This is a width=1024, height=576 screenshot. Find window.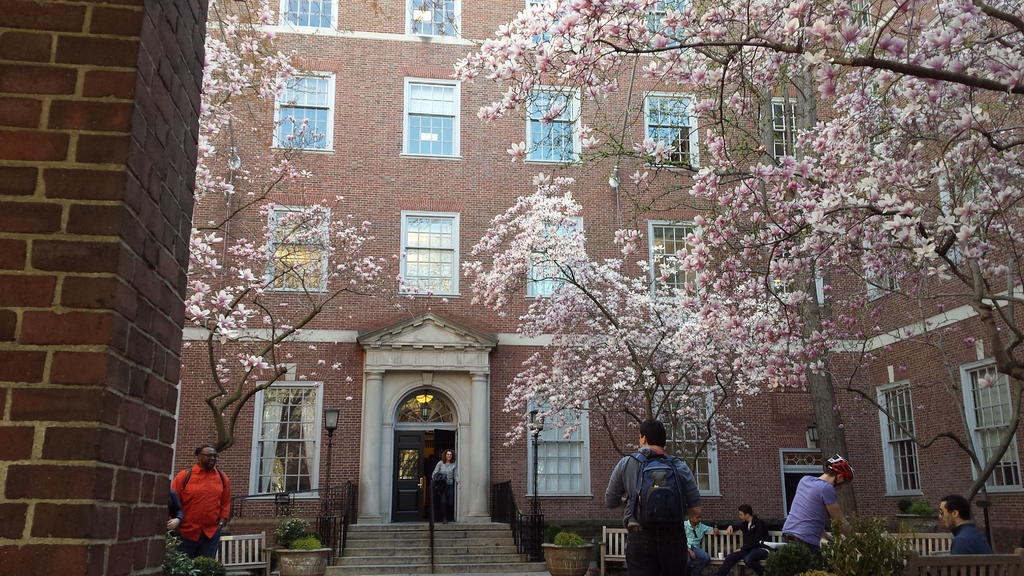
Bounding box: box(526, 390, 594, 497).
